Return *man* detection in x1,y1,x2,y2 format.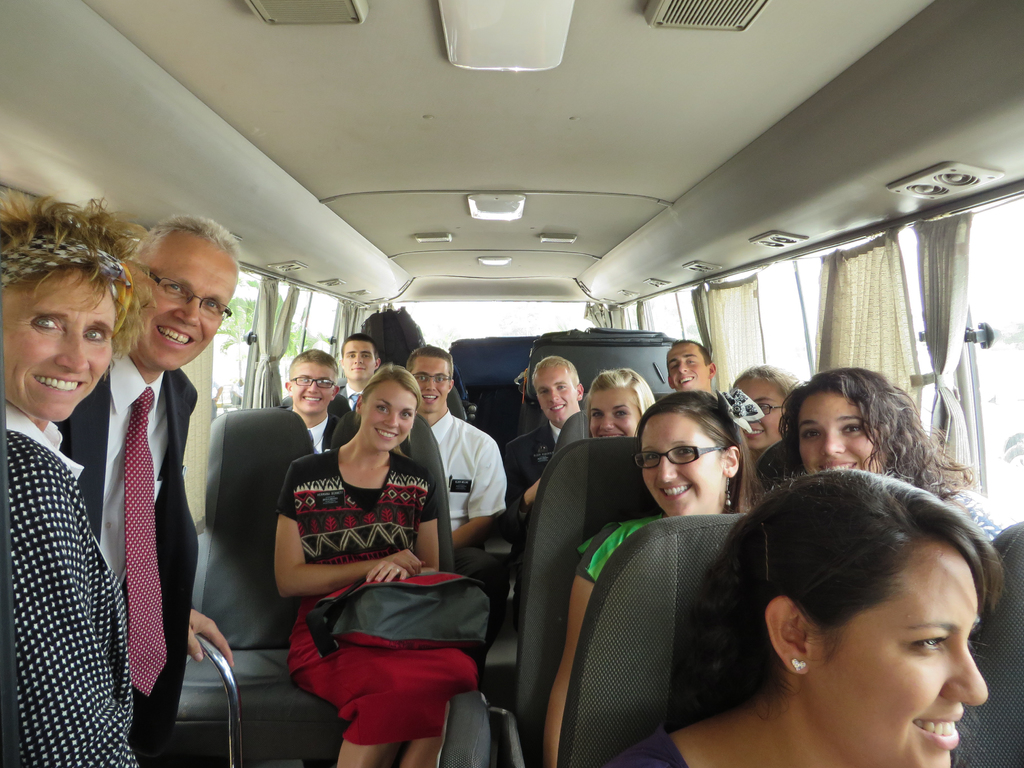
340,336,383,408.
